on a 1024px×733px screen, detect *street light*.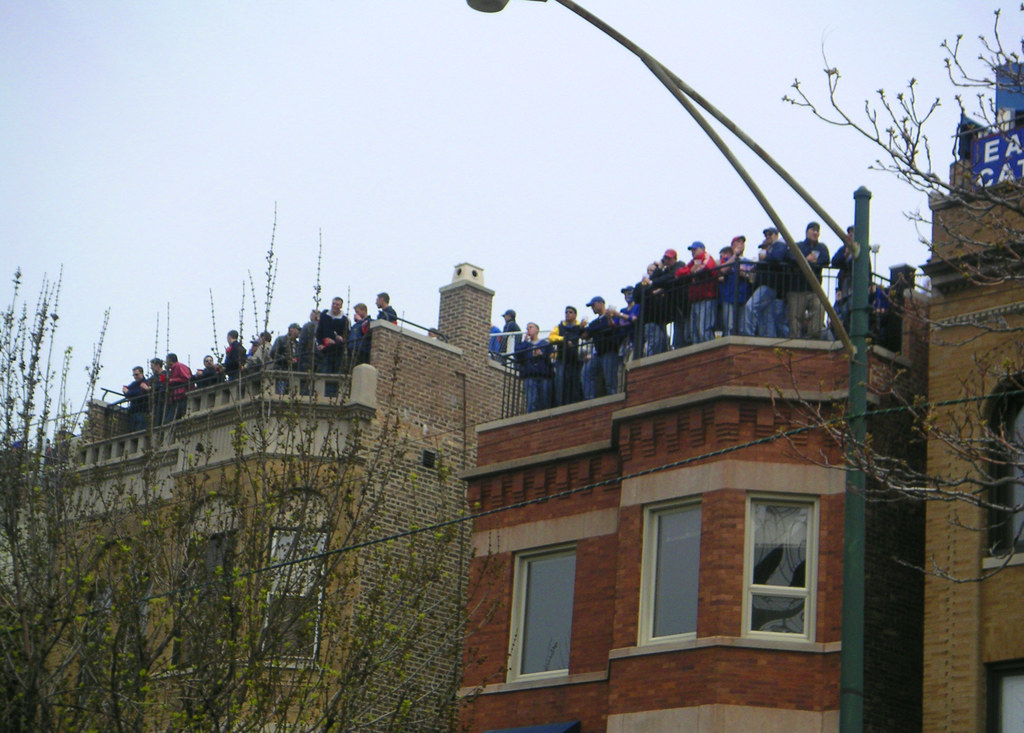
468/0/879/732.
